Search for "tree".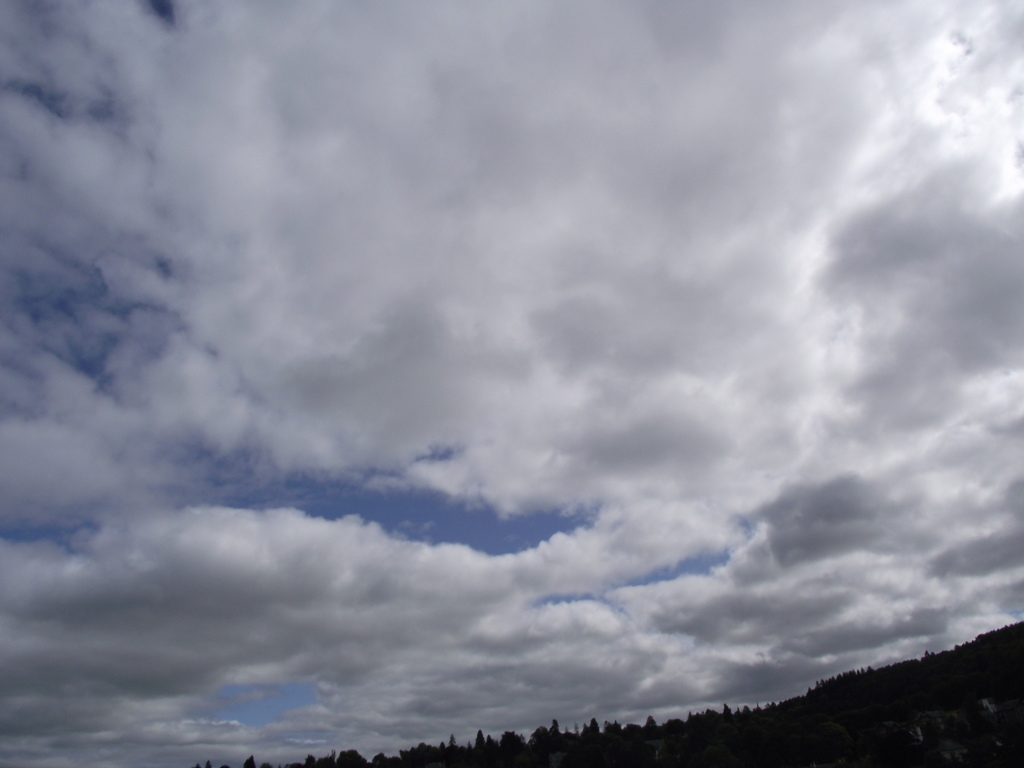
Found at box(641, 721, 687, 742).
